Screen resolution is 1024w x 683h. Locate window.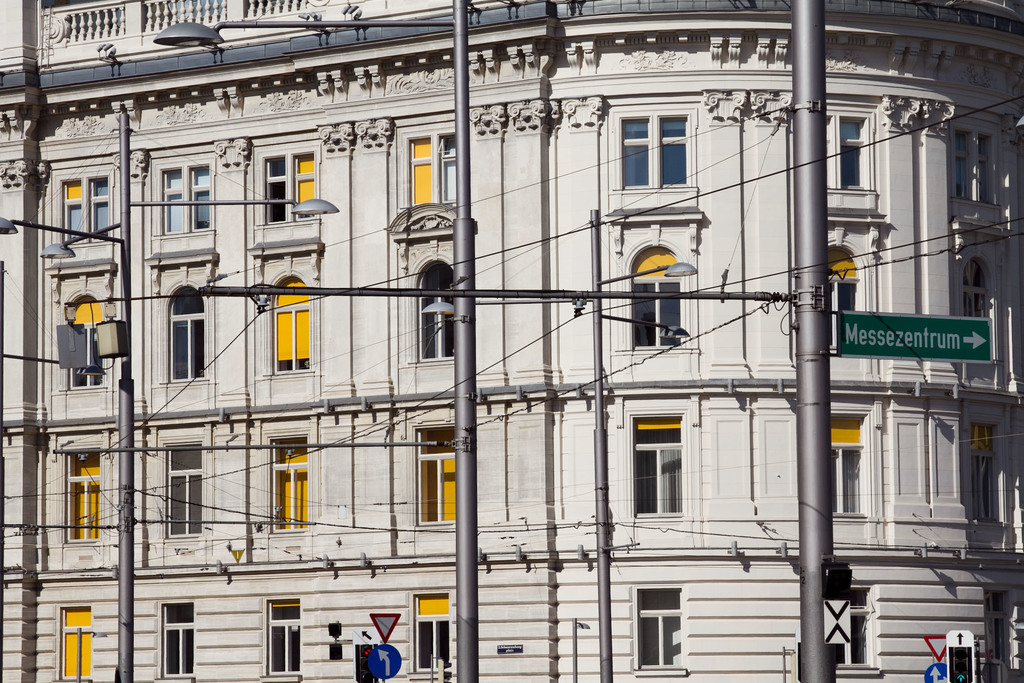
box(981, 594, 1002, 665).
